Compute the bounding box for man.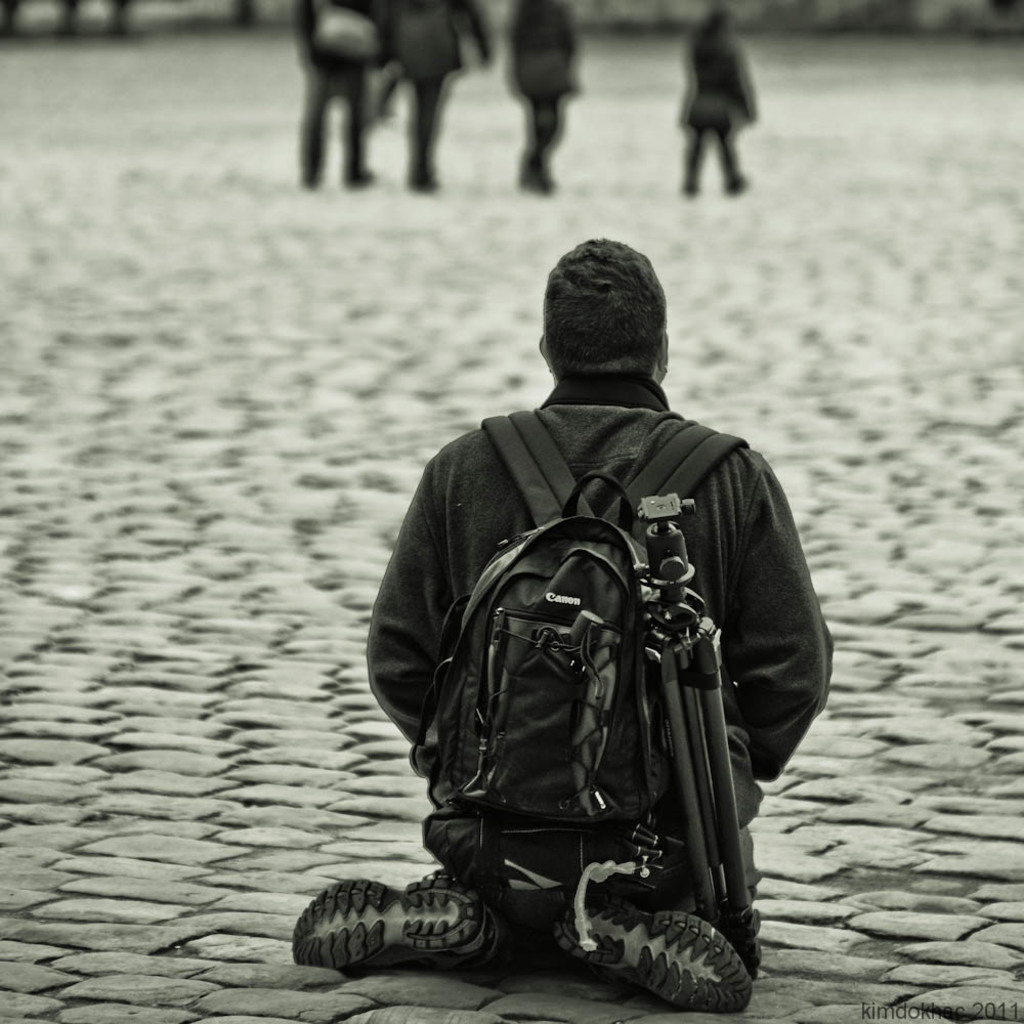
[left=338, top=213, right=809, bottom=1023].
